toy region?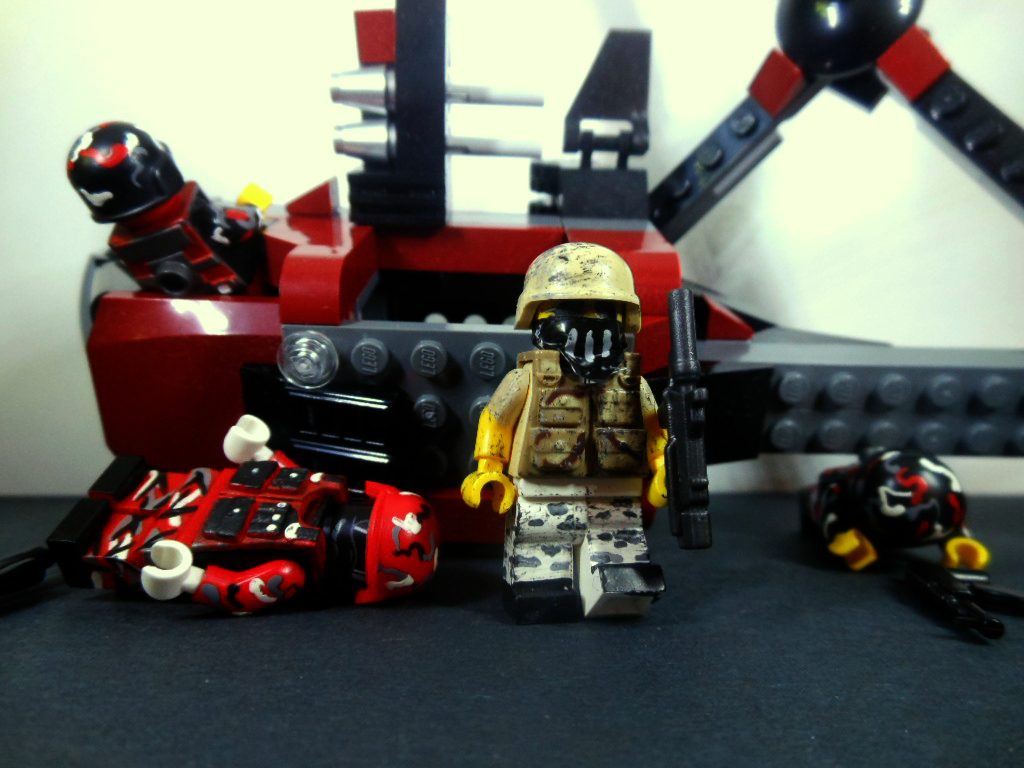
bbox=(0, 0, 1023, 643)
